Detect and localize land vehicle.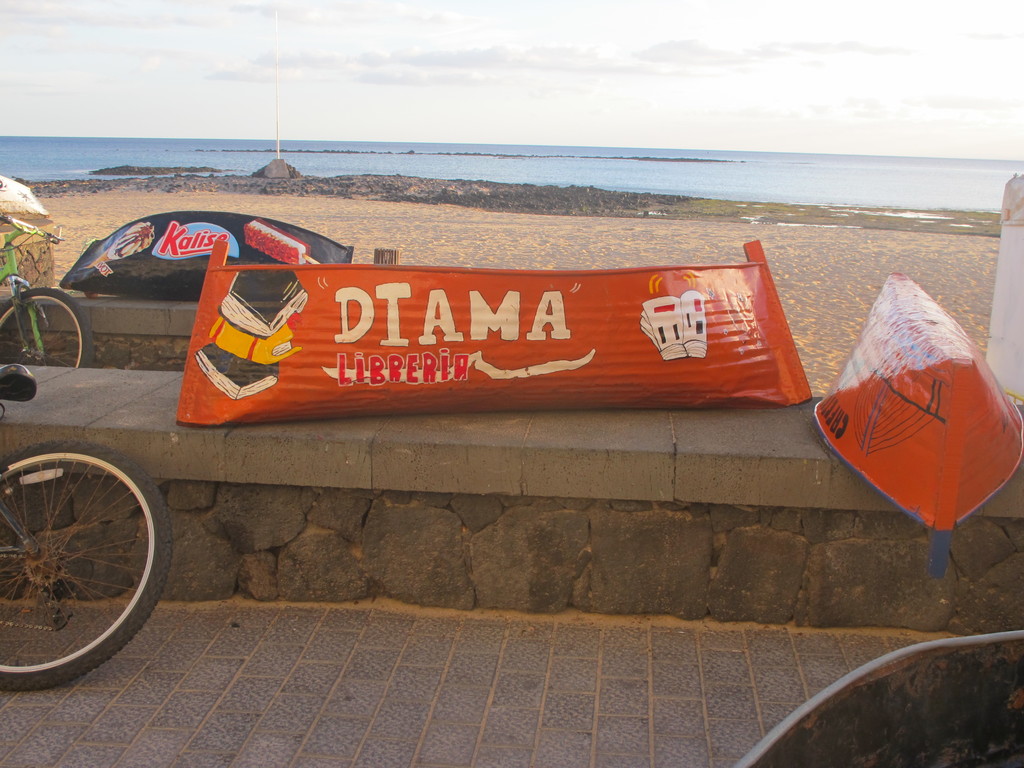
Localized at bbox(0, 358, 189, 698).
